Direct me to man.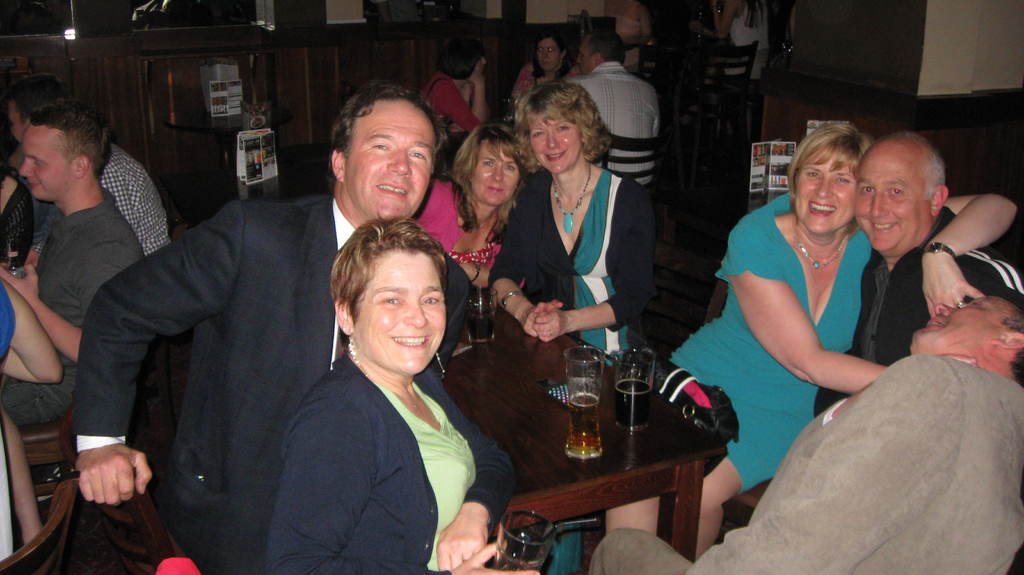
Direction: x1=588, y1=280, x2=1023, y2=574.
